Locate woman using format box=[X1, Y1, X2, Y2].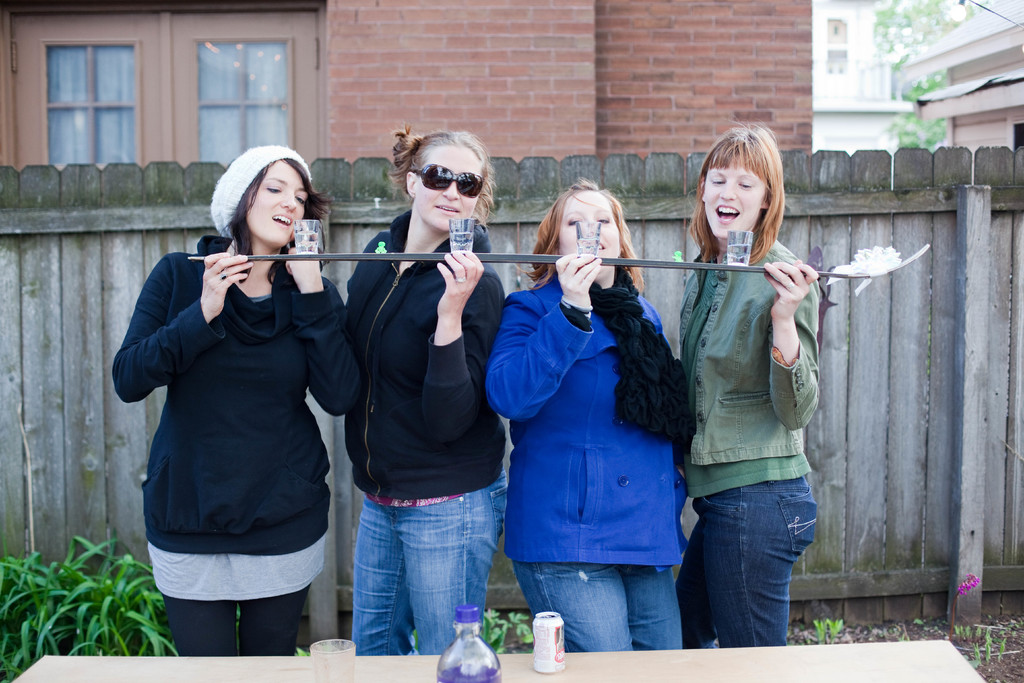
box=[335, 124, 505, 660].
